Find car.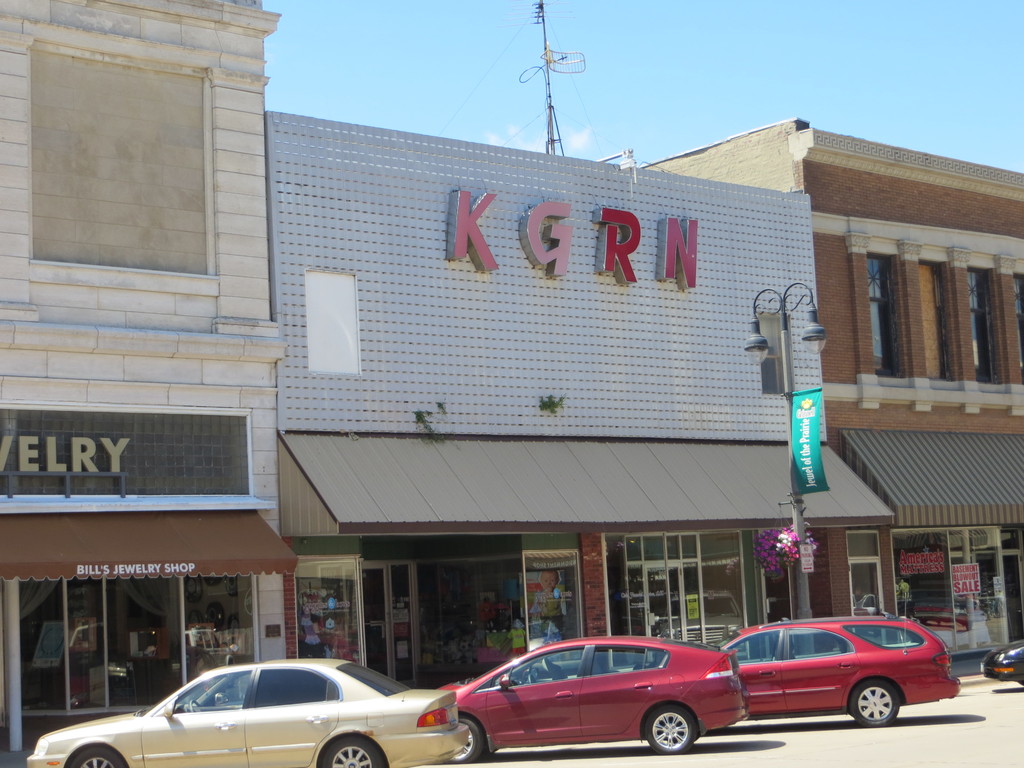
bbox=(720, 609, 965, 724).
